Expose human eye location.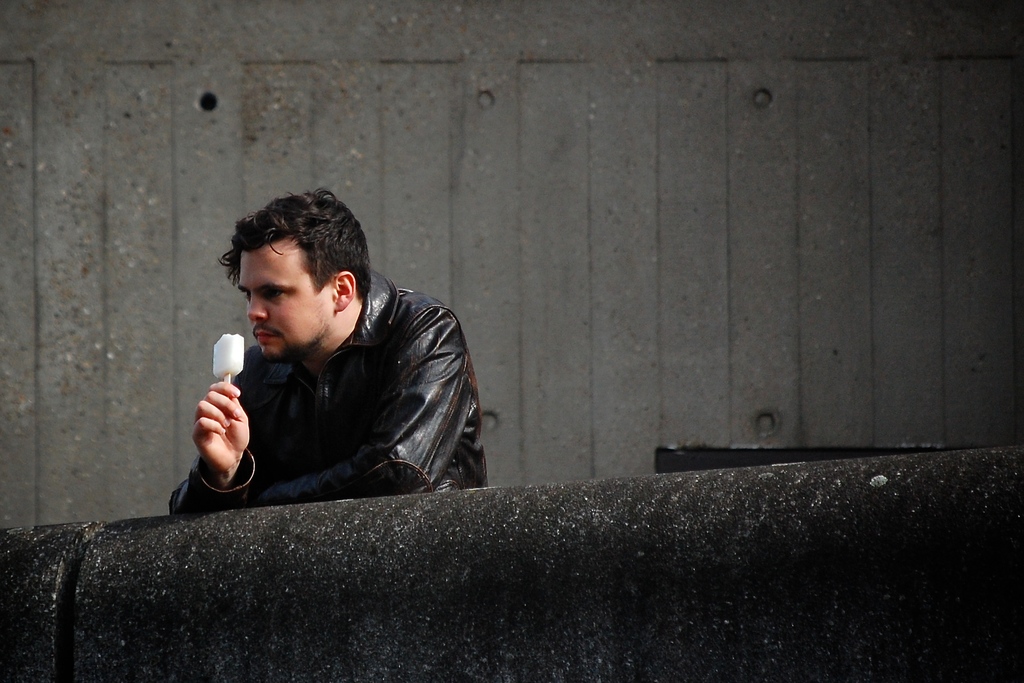
Exposed at BBox(262, 286, 291, 305).
